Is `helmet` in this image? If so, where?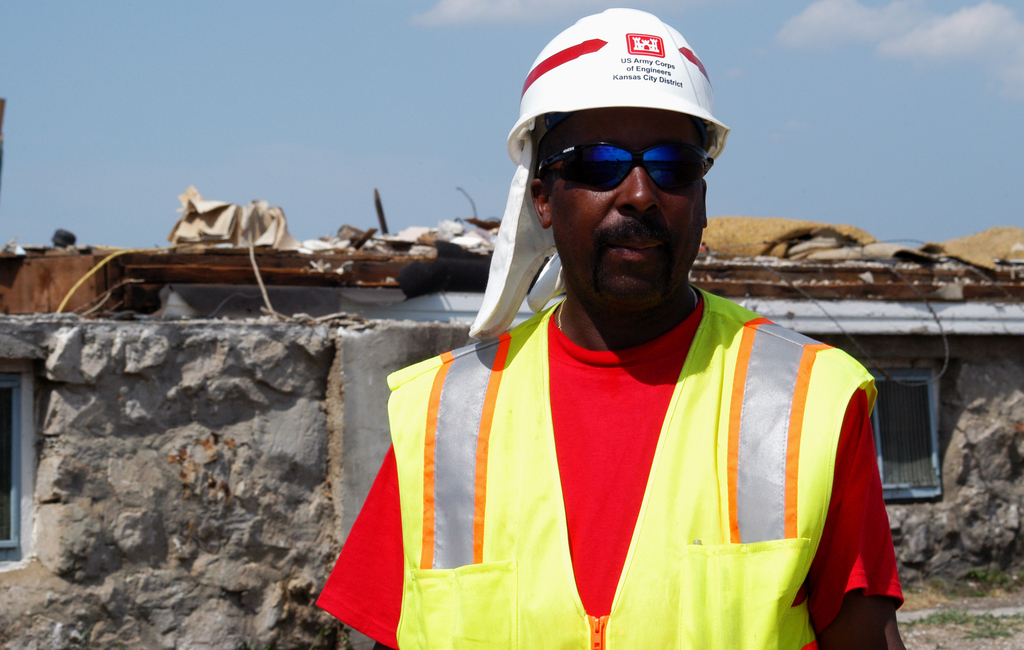
Yes, at left=509, top=7, right=731, bottom=162.
